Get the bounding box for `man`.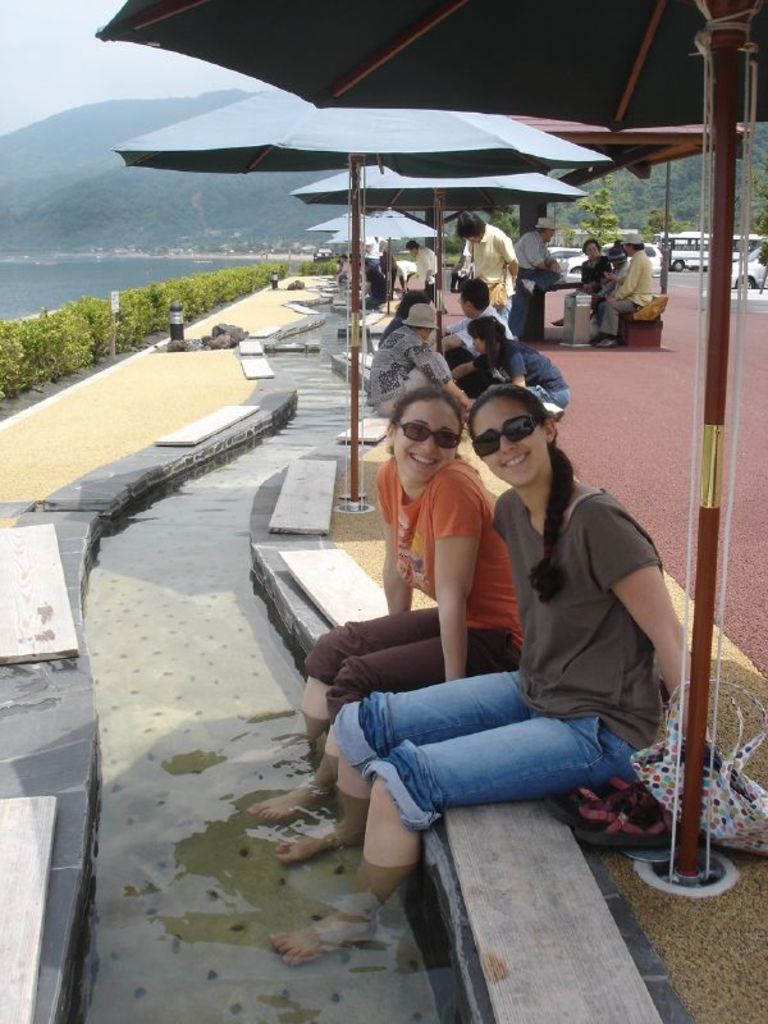
(444,276,511,393).
